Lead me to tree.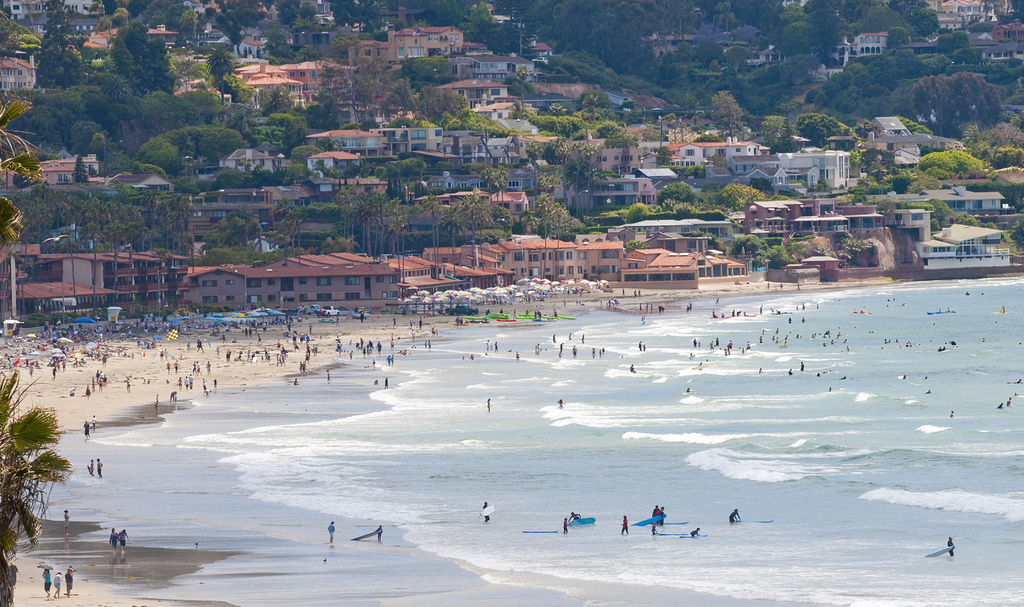
Lead to <region>700, 36, 724, 63</region>.
